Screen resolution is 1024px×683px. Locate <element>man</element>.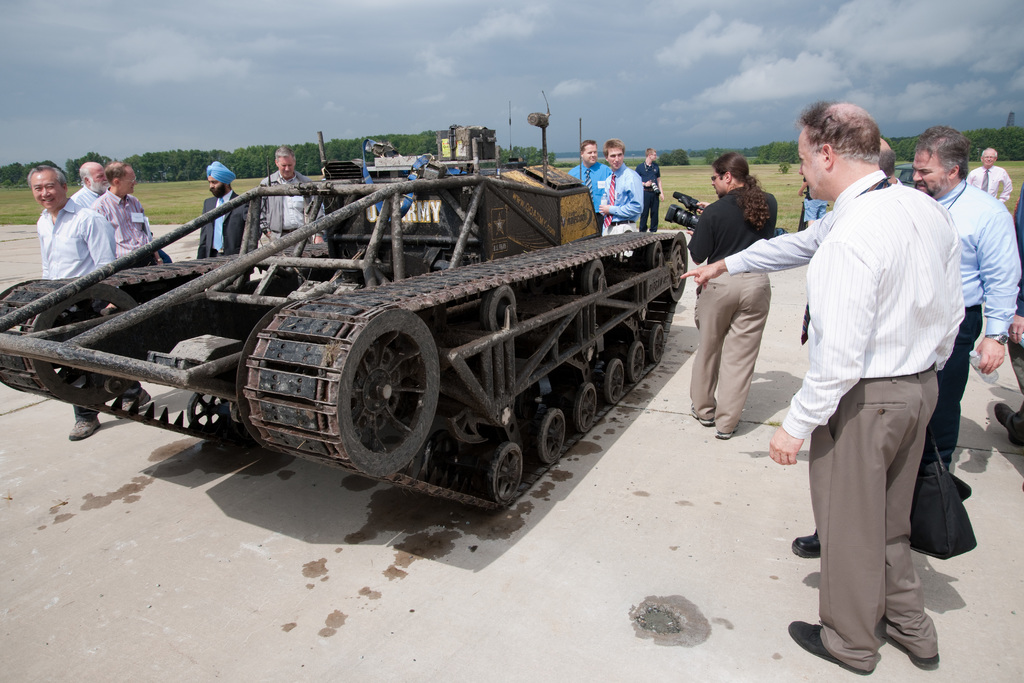
(left=792, top=176, right=831, bottom=222).
